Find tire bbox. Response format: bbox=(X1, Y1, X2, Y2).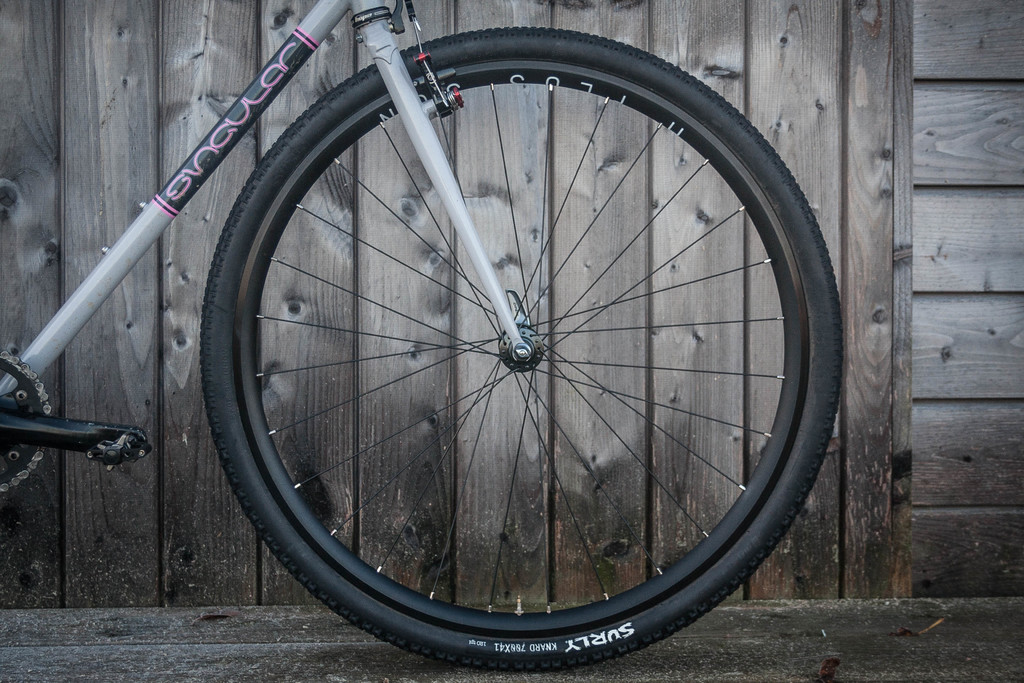
bbox=(192, 24, 840, 654).
